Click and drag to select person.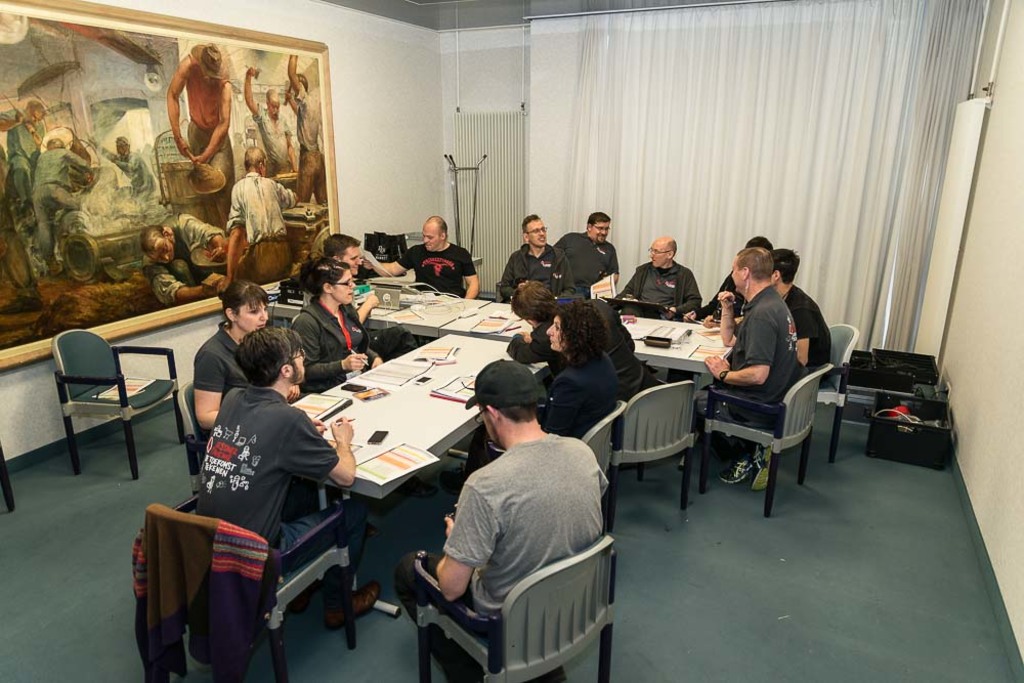
Selection: 550, 210, 621, 292.
